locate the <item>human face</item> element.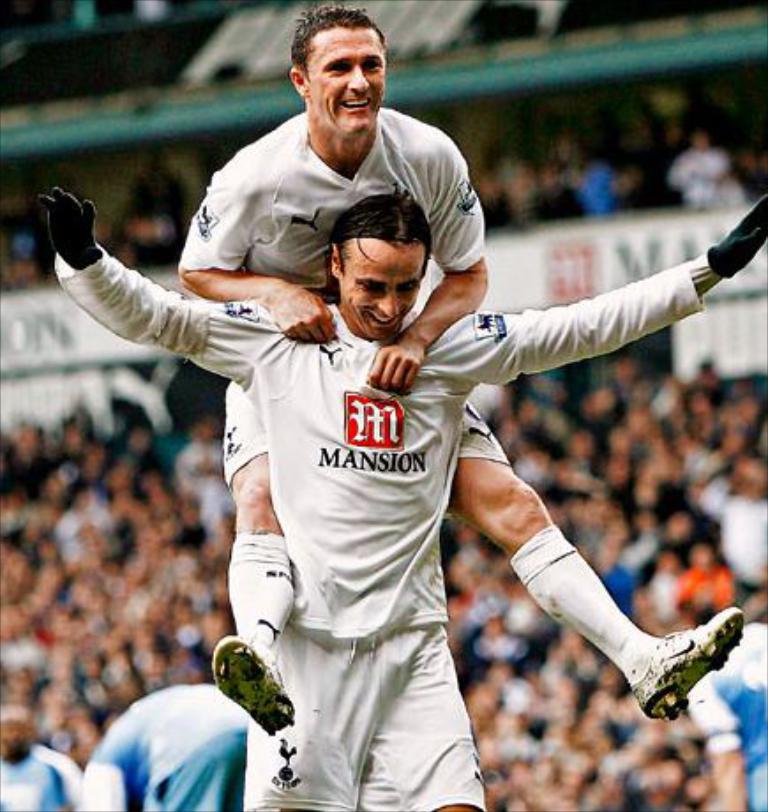
Element bbox: [337,240,429,339].
